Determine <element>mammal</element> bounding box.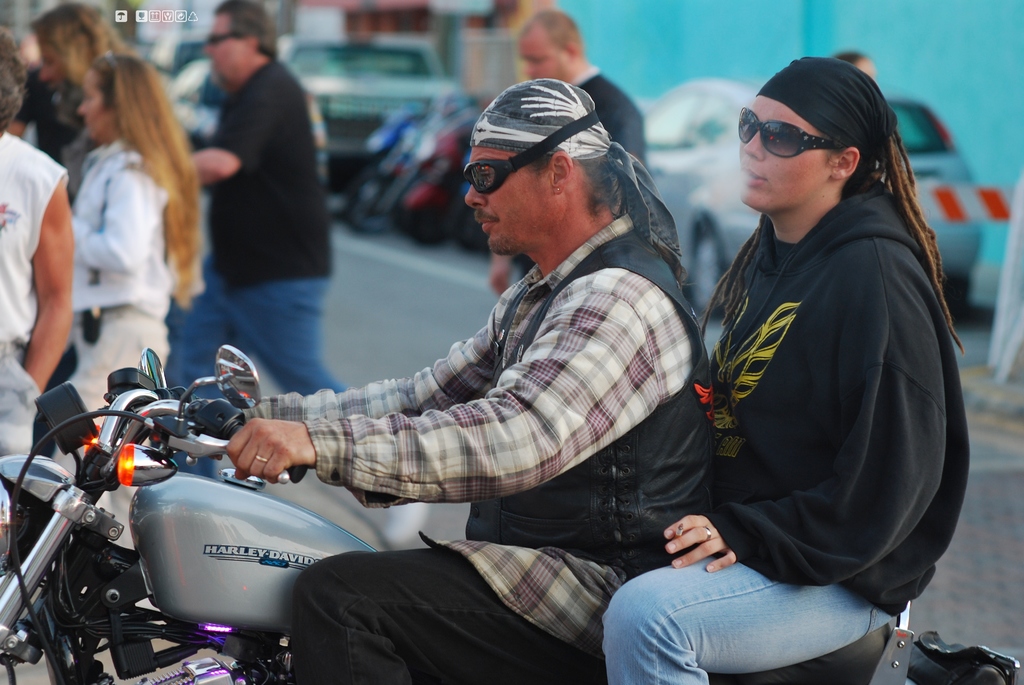
Determined: 0/23/68/452.
